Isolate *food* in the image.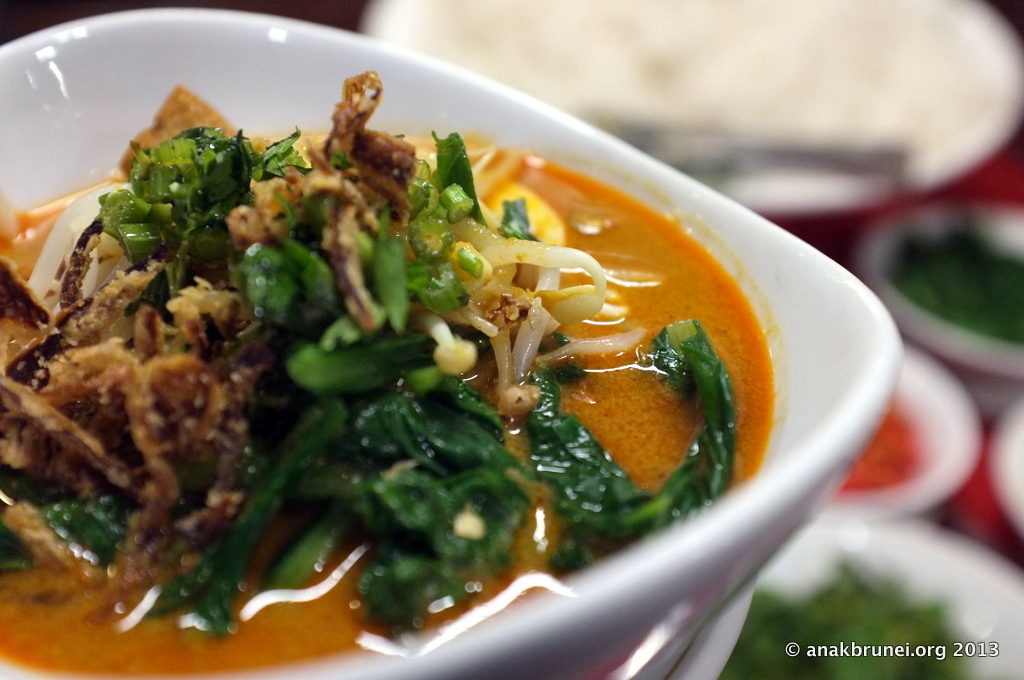
Isolated region: [x1=881, y1=220, x2=1023, y2=348].
